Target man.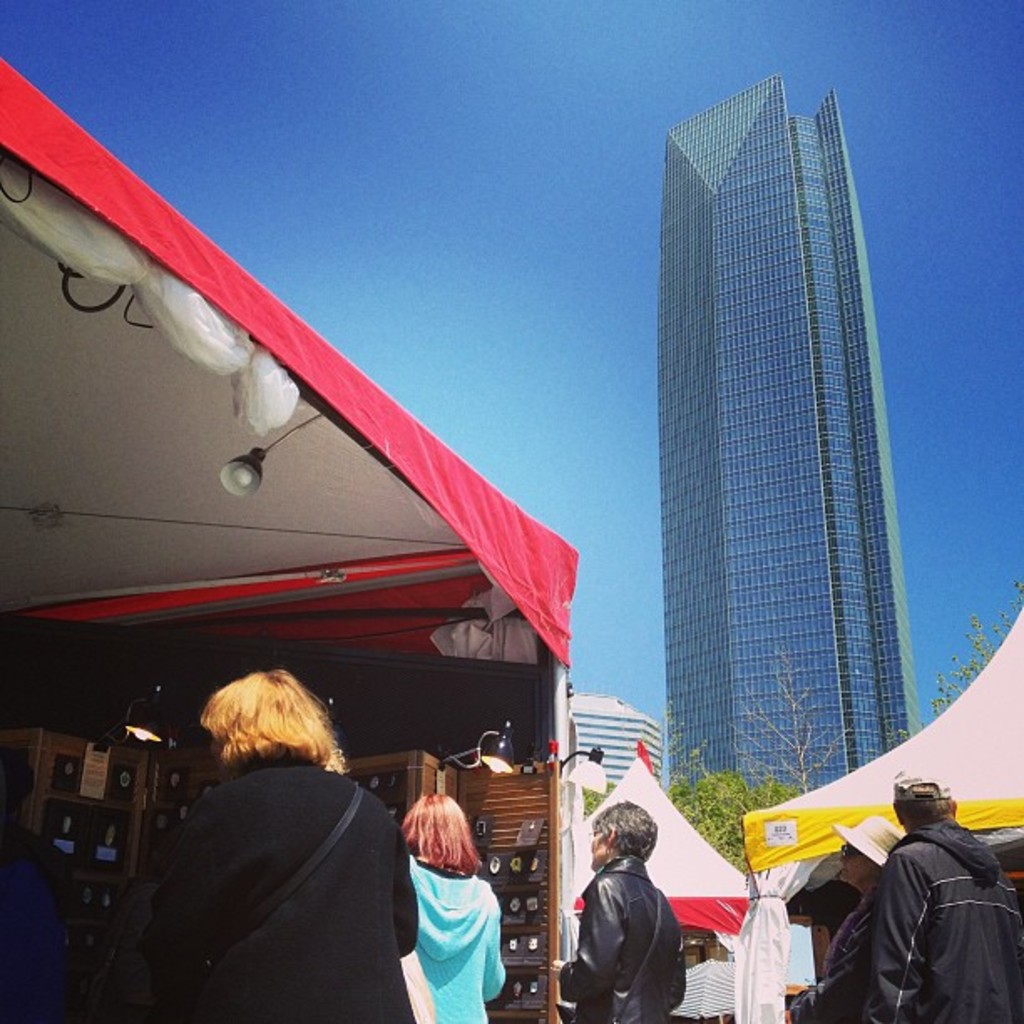
Target region: box=[547, 800, 681, 1022].
